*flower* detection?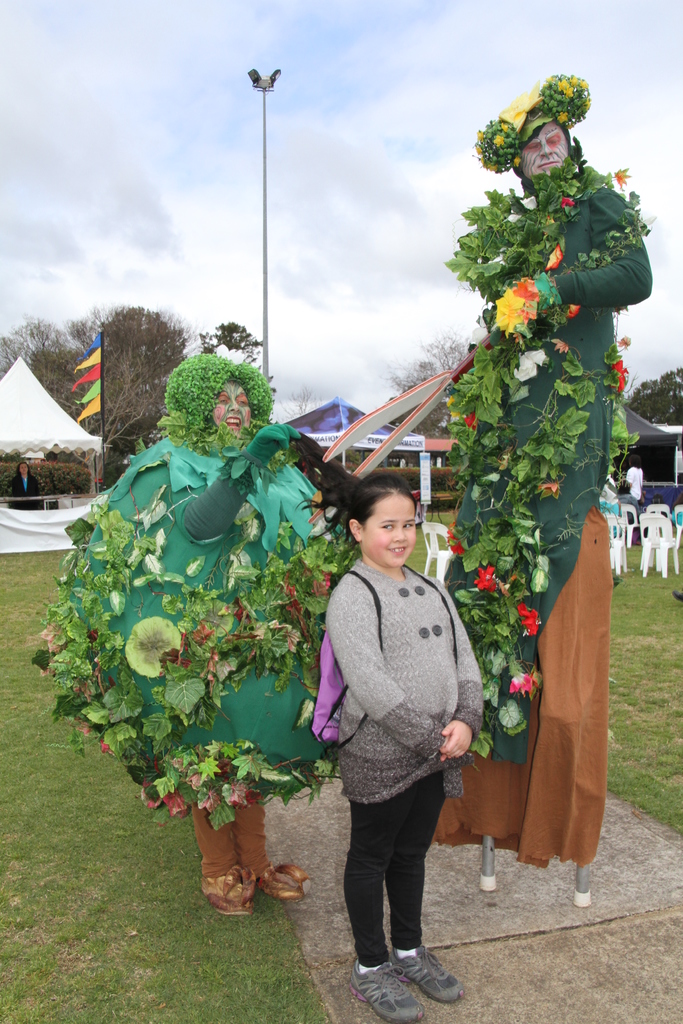
<region>444, 522, 468, 554</region>
